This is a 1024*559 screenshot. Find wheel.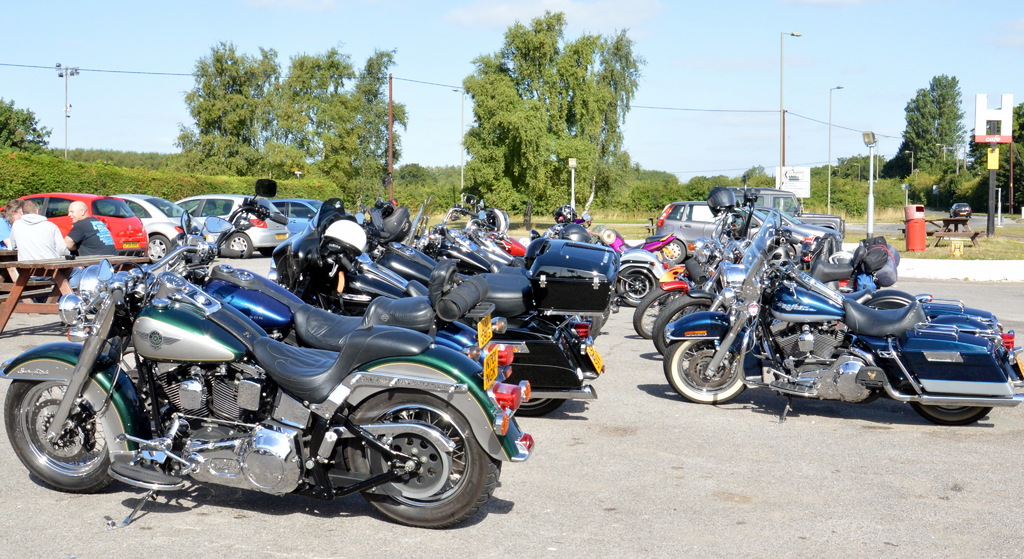
Bounding box: region(3, 382, 113, 494).
